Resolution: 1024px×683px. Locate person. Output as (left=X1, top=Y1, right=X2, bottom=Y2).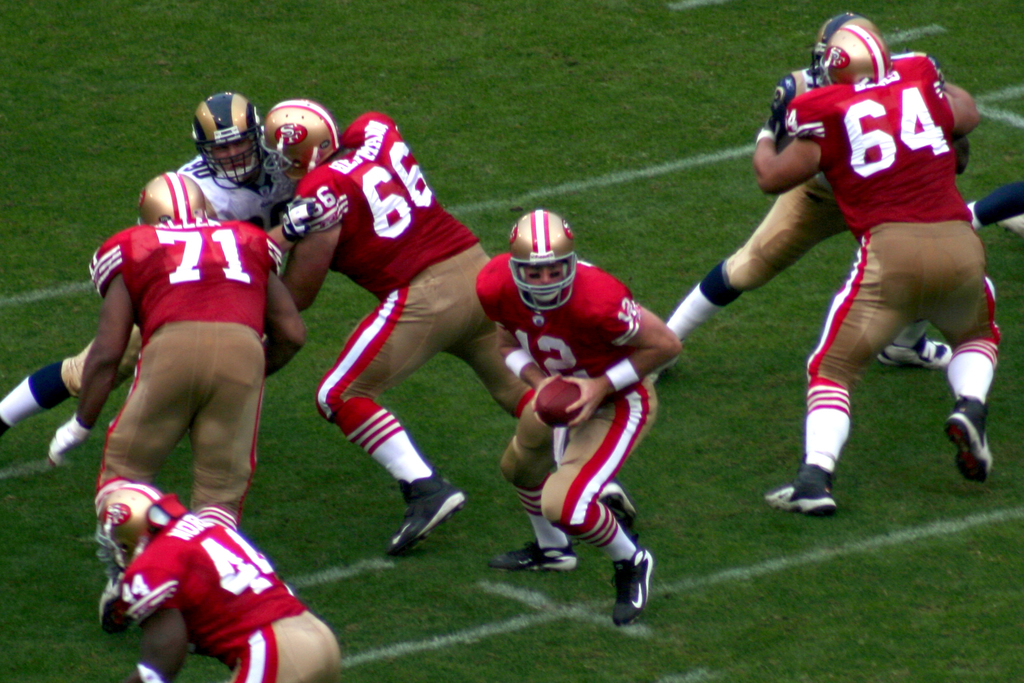
(left=645, top=19, right=973, bottom=379).
